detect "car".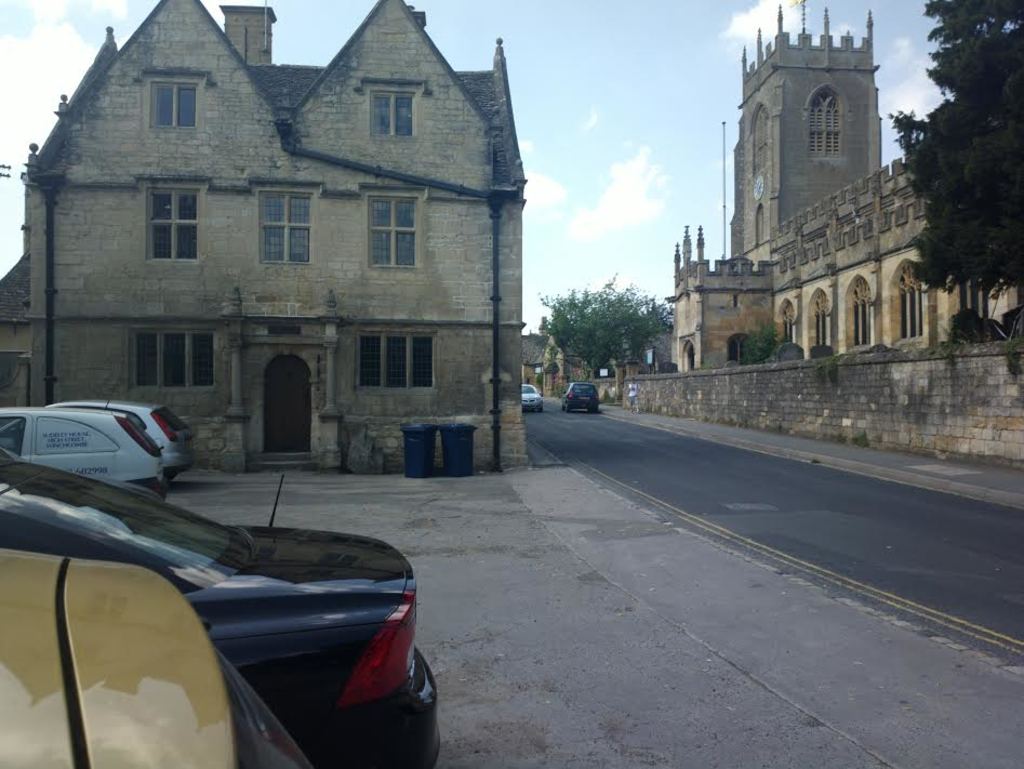
Detected at 562 380 598 410.
